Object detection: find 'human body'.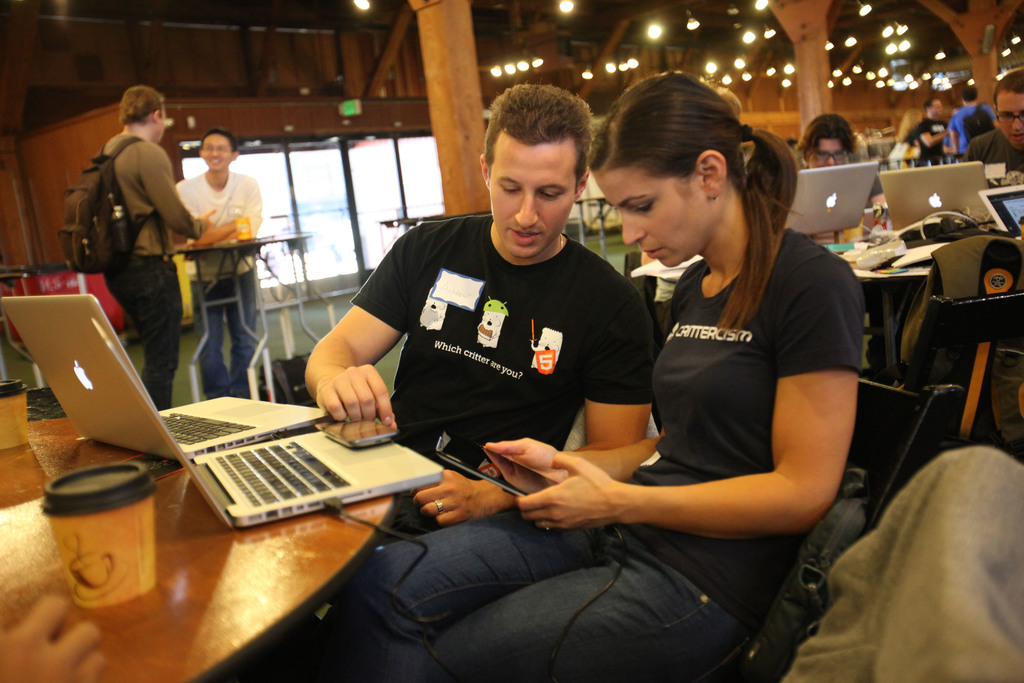
box=[946, 104, 997, 161].
